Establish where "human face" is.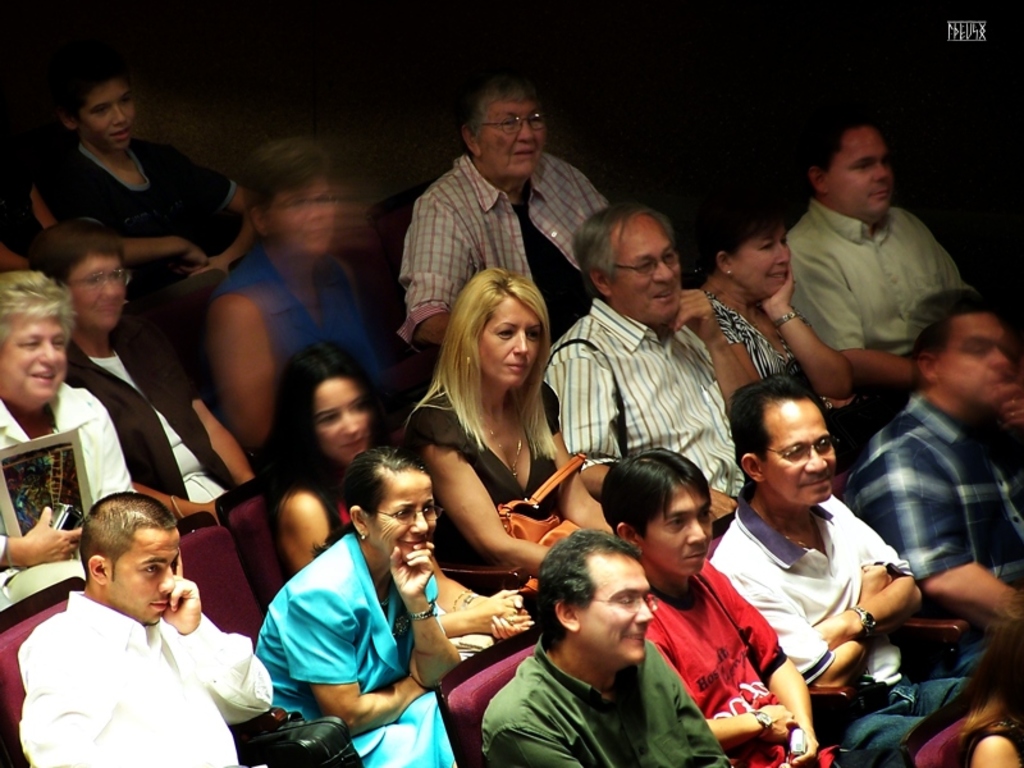
Established at {"left": 367, "top": 470, "right": 434, "bottom": 566}.
